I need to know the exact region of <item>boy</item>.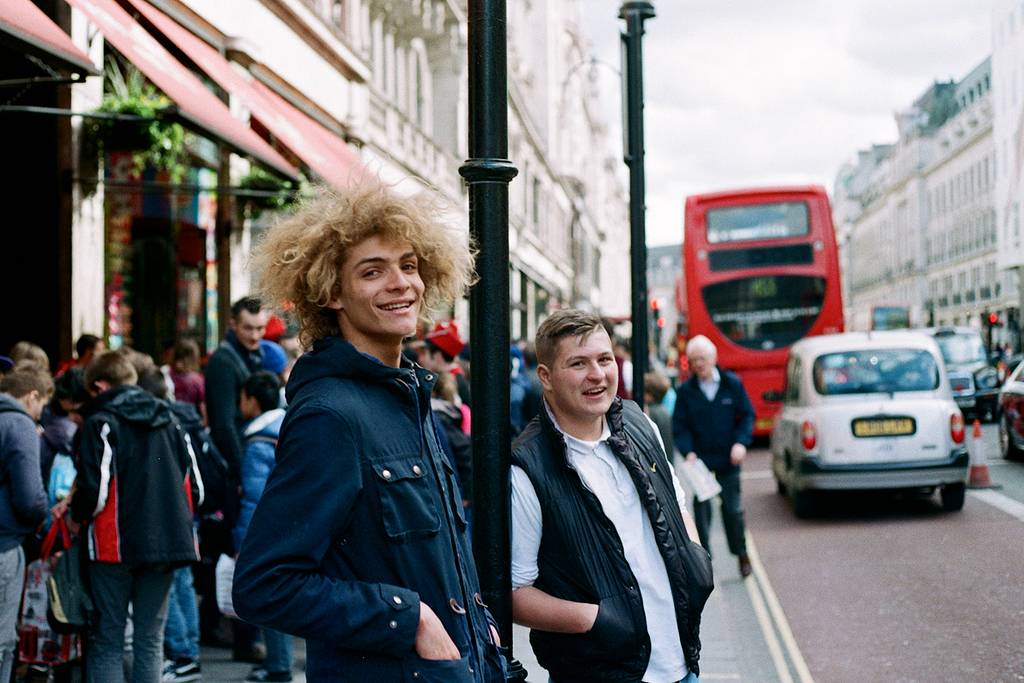
Region: 236, 368, 287, 682.
